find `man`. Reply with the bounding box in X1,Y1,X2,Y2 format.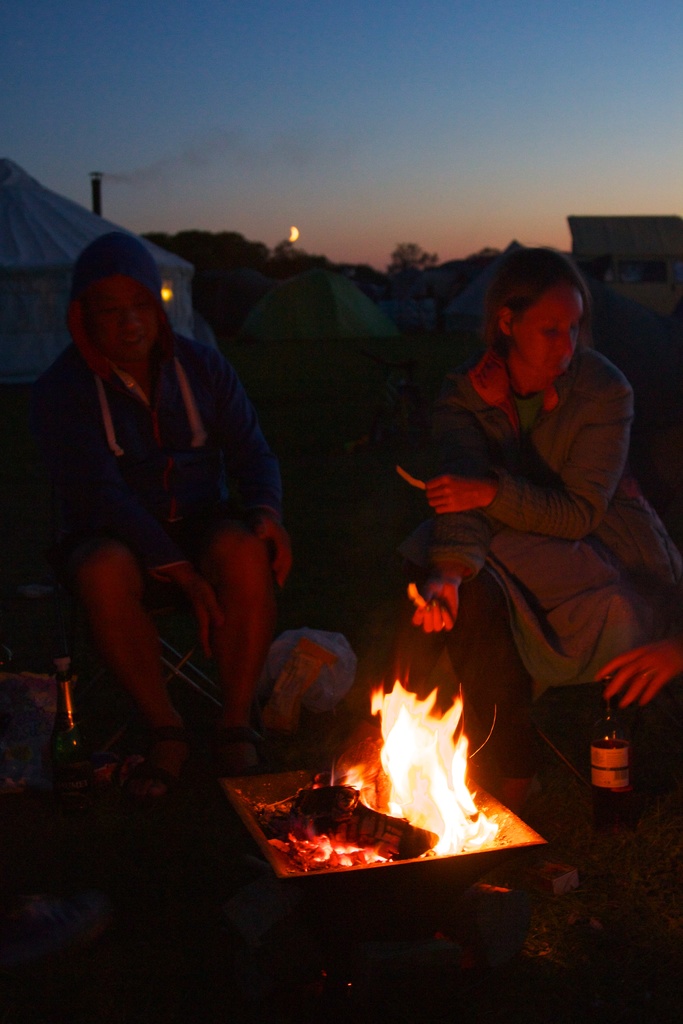
0,215,289,769.
